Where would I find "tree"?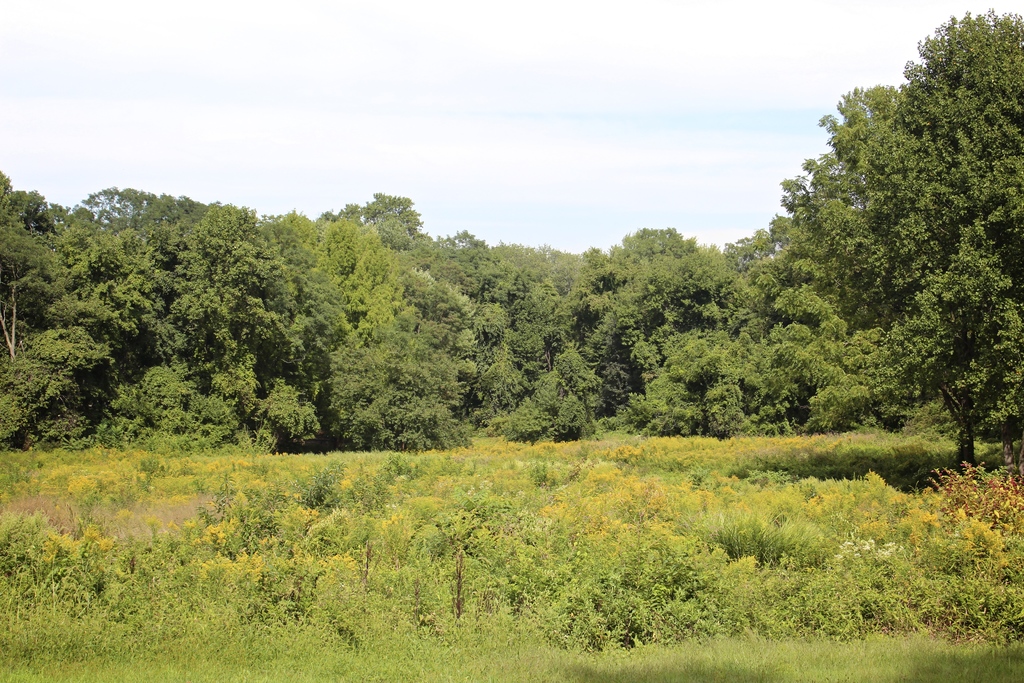
At Rect(0, 173, 67, 354).
